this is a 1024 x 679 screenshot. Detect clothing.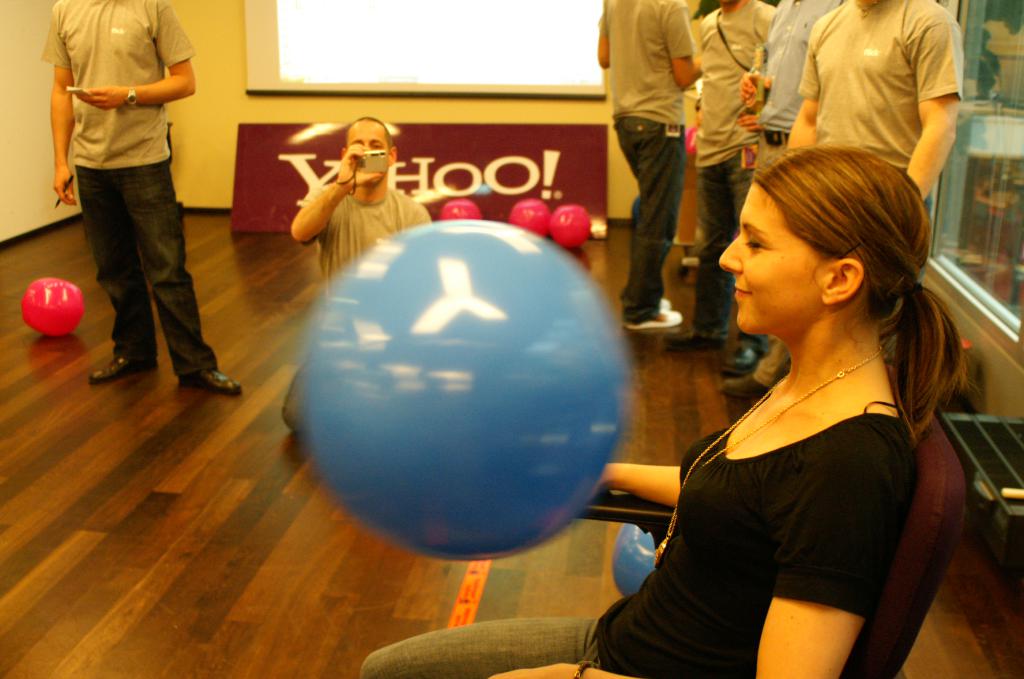
[755, 0, 845, 381].
